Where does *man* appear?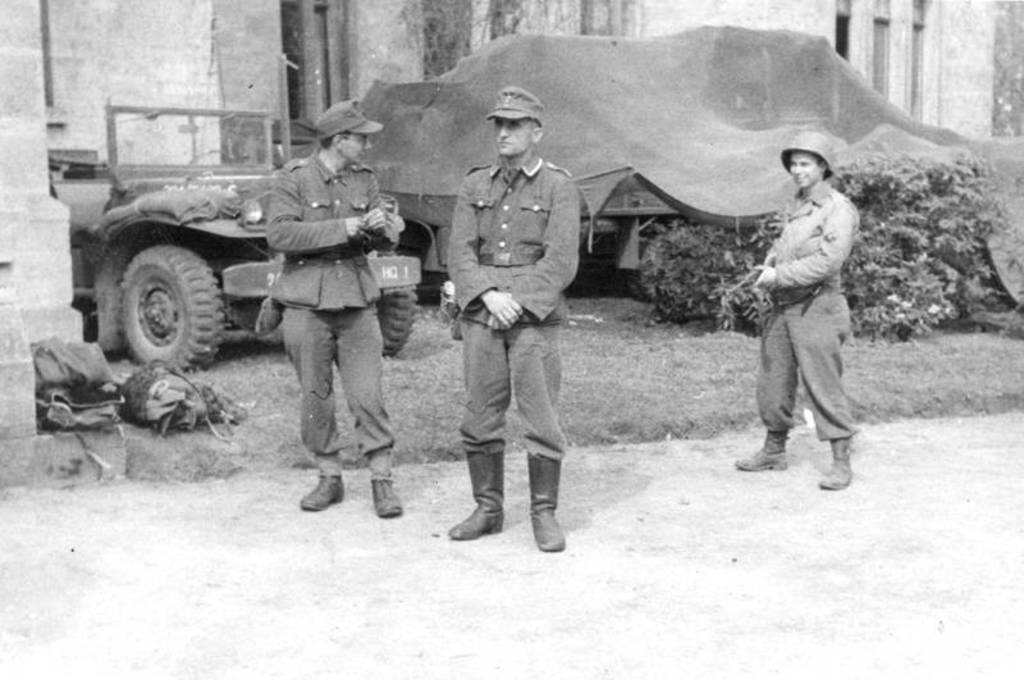
Appears at [448,83,582,552].
